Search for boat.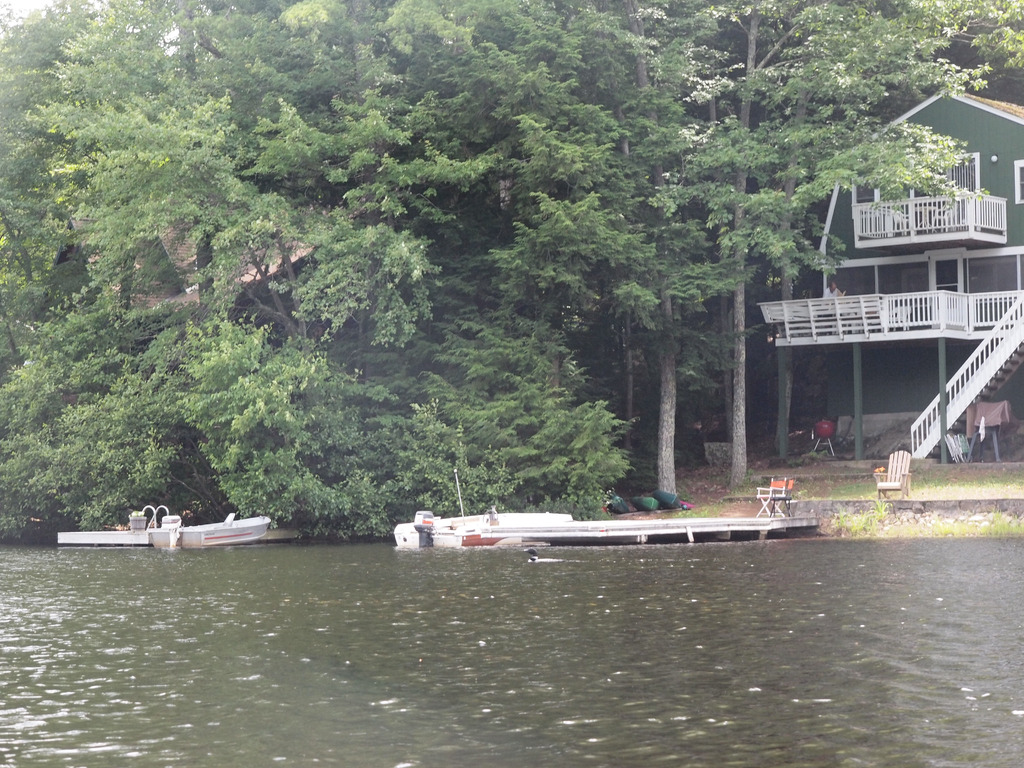
Found at (66,493,303,560).
